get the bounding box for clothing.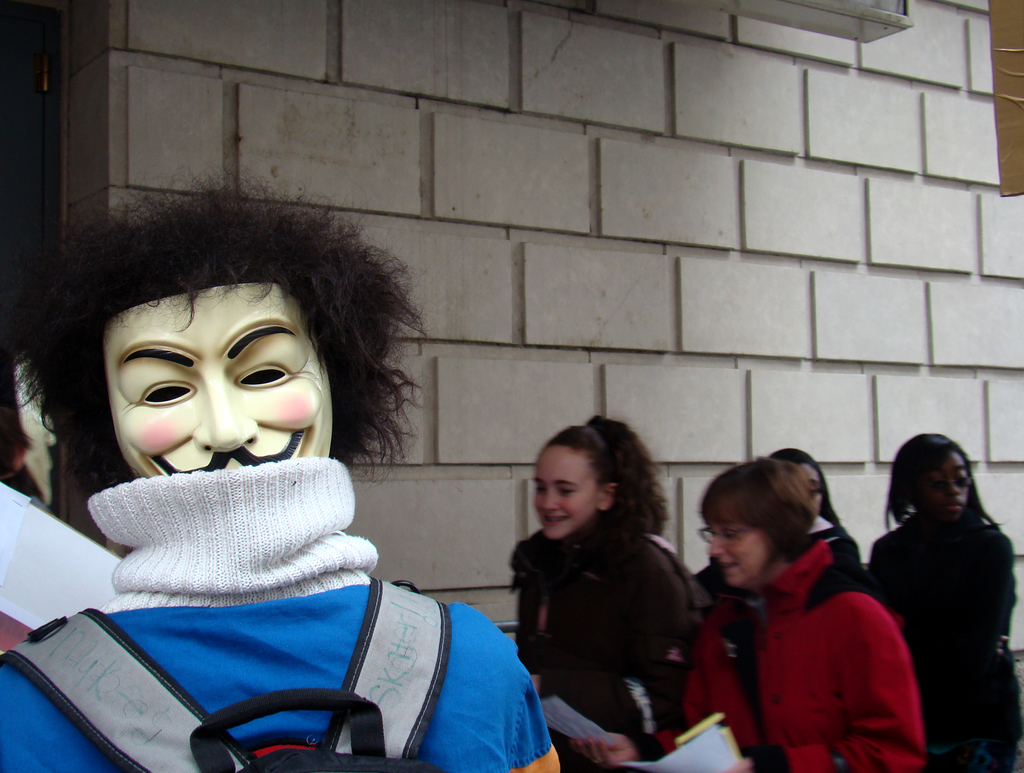
crop(678, 519, 916, 772).
